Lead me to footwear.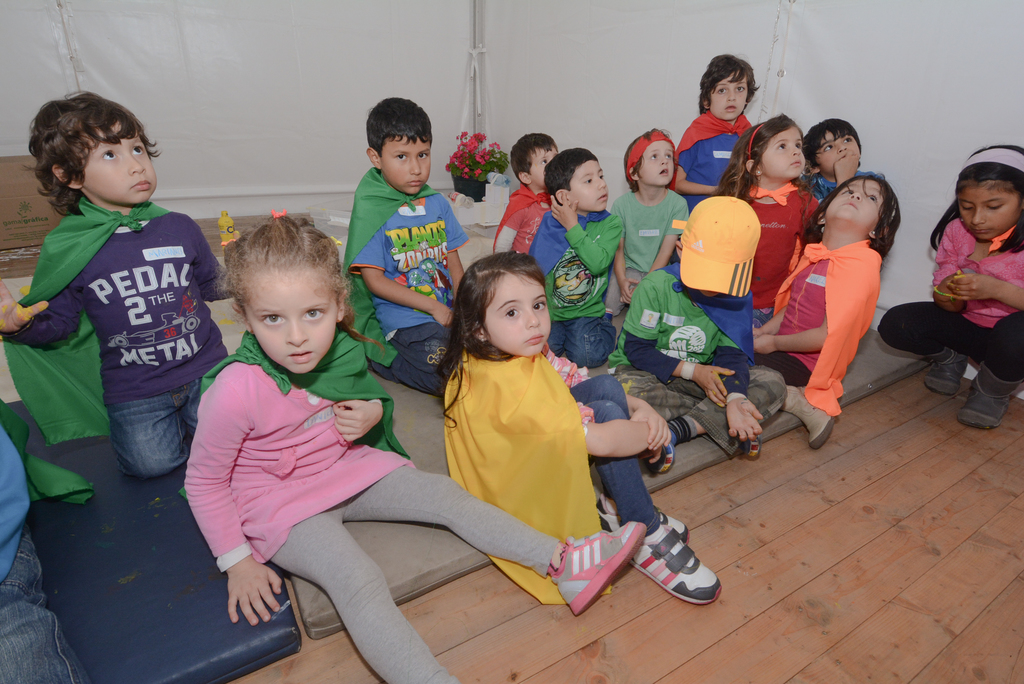
Lead to (954, 359, 1023, 439).
